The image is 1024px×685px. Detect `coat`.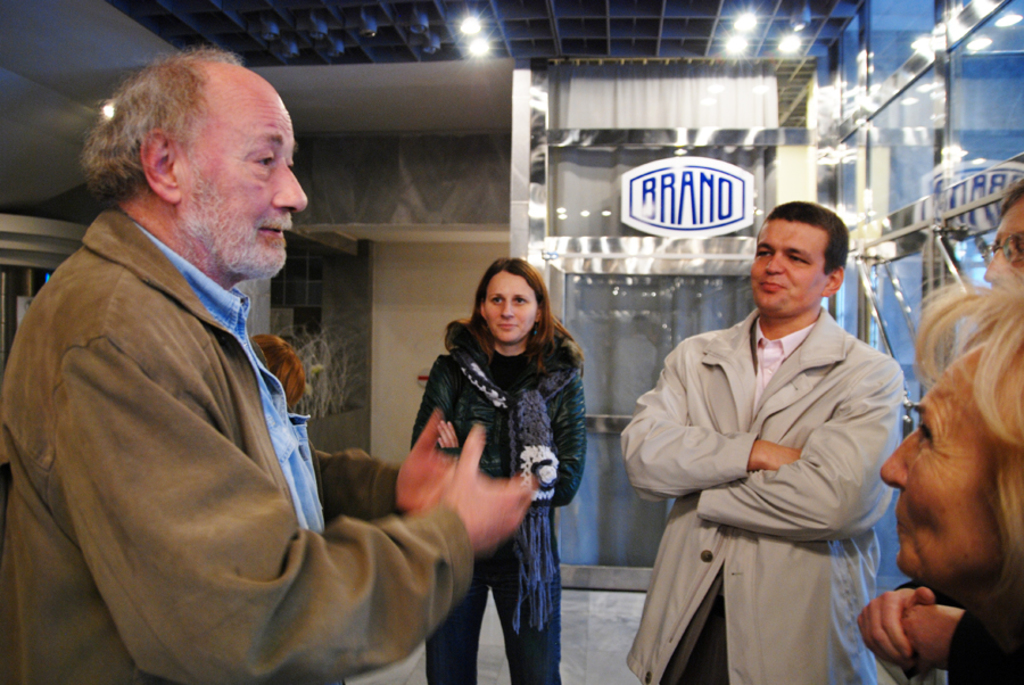
Detection: [616, 308, 905, 684].
